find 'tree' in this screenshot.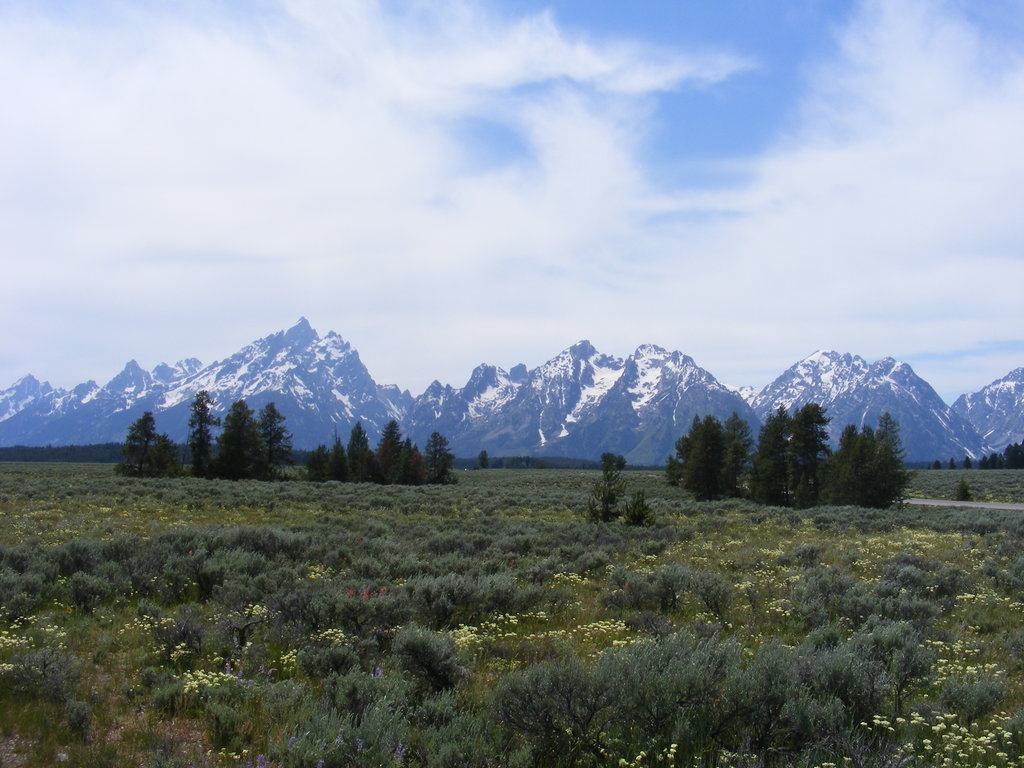
The bounding box for 'tree' is [left=948, top=459, right=952, bottom=468].
